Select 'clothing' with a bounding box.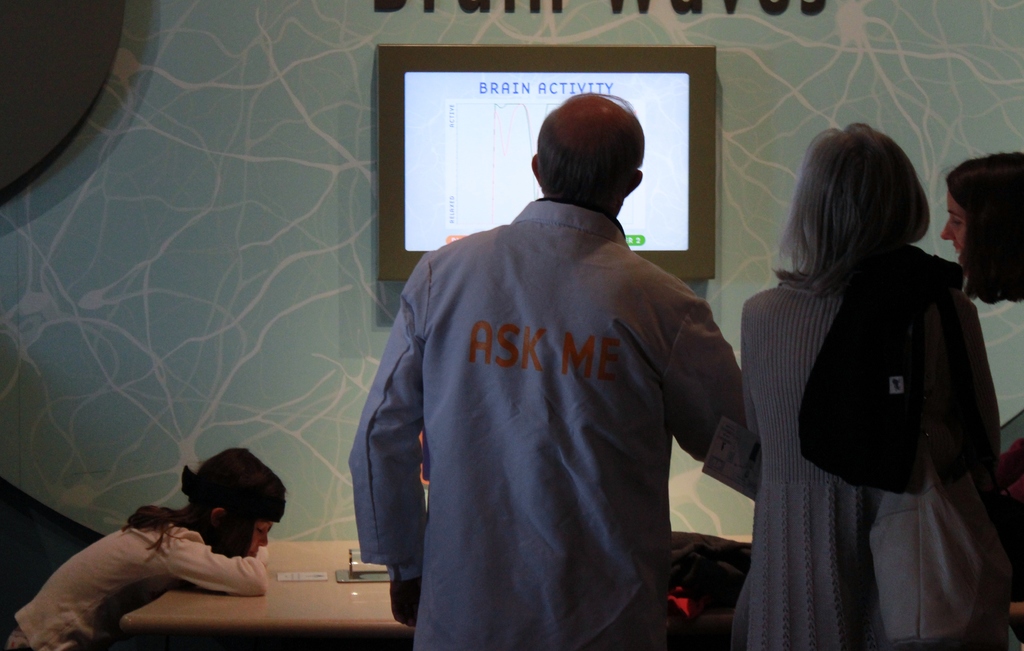
Rect(342, 158, 748, 641).
